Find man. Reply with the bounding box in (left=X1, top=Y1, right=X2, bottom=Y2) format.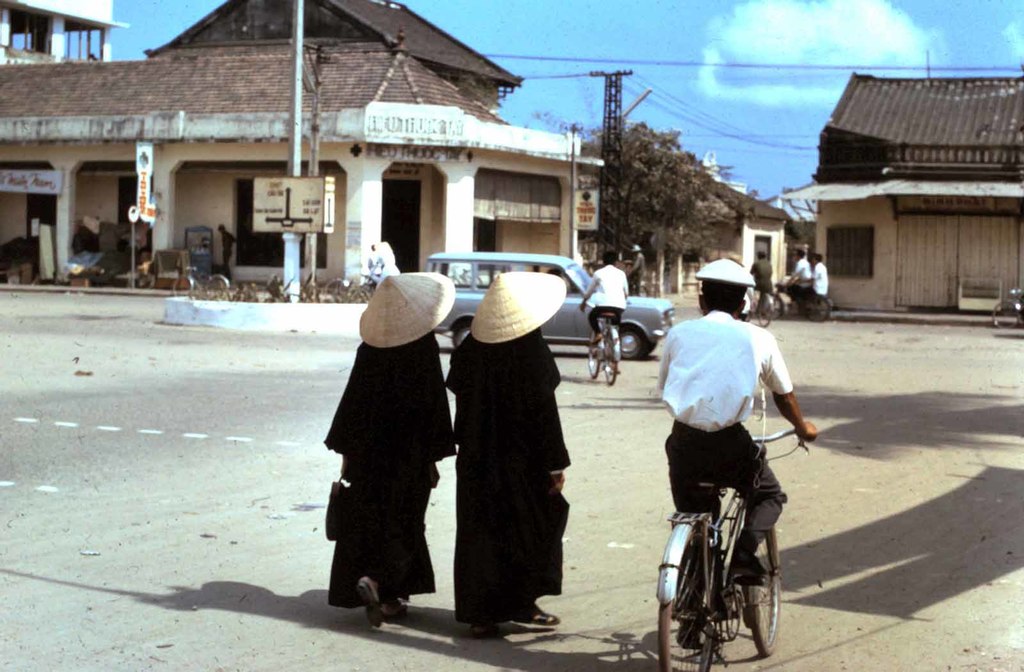
(left=785, top=248, right=814, bottom=315).
